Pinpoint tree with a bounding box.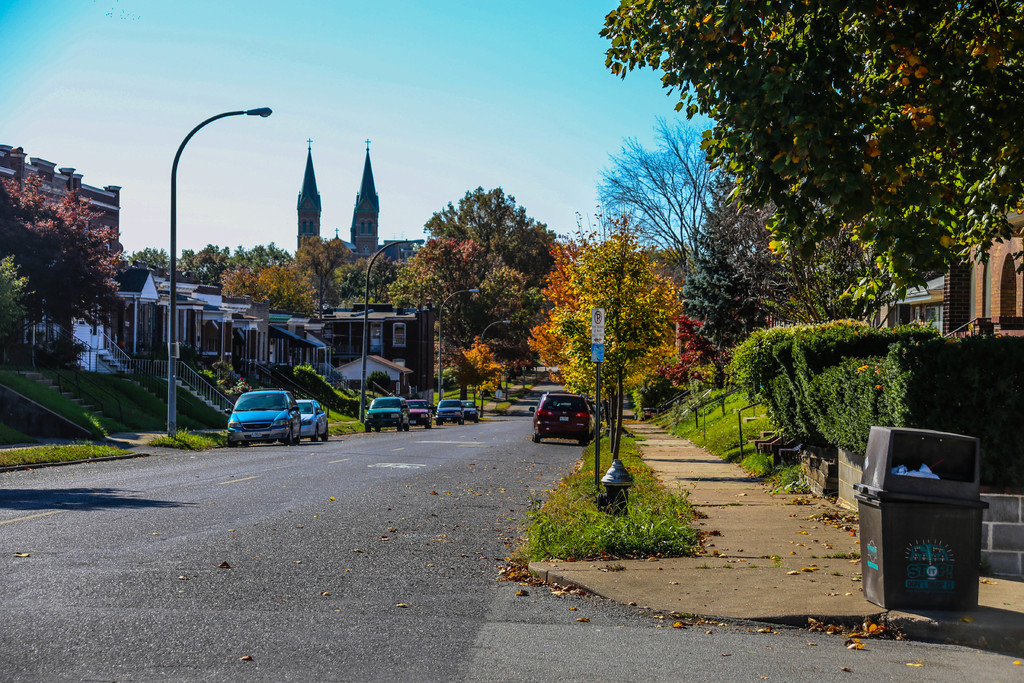
0/158/130/377.
